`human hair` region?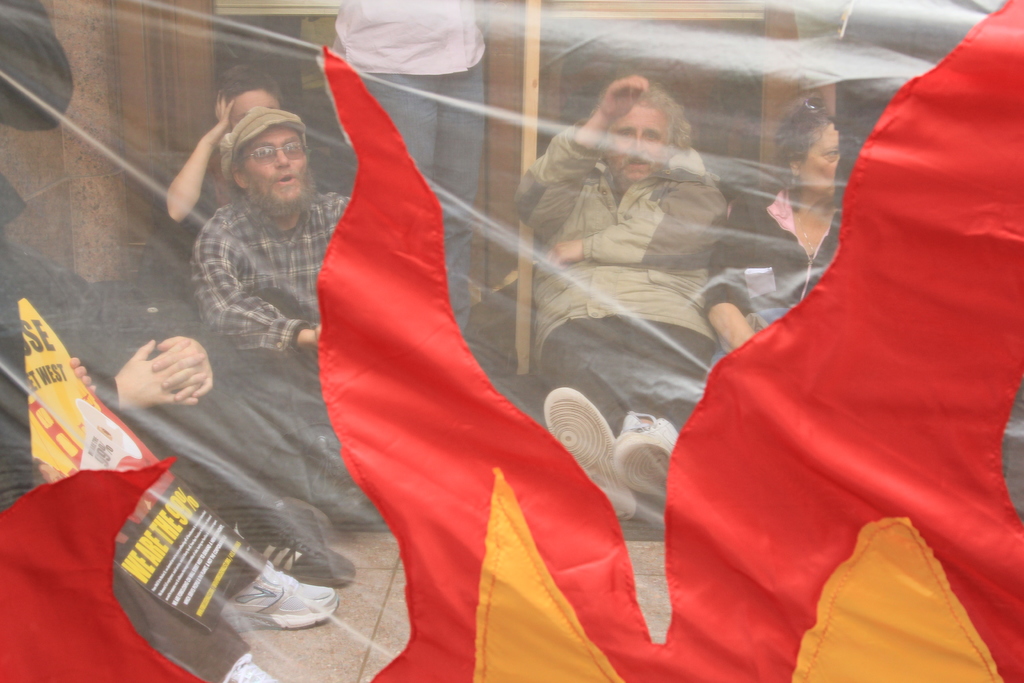
601/80/684/188
